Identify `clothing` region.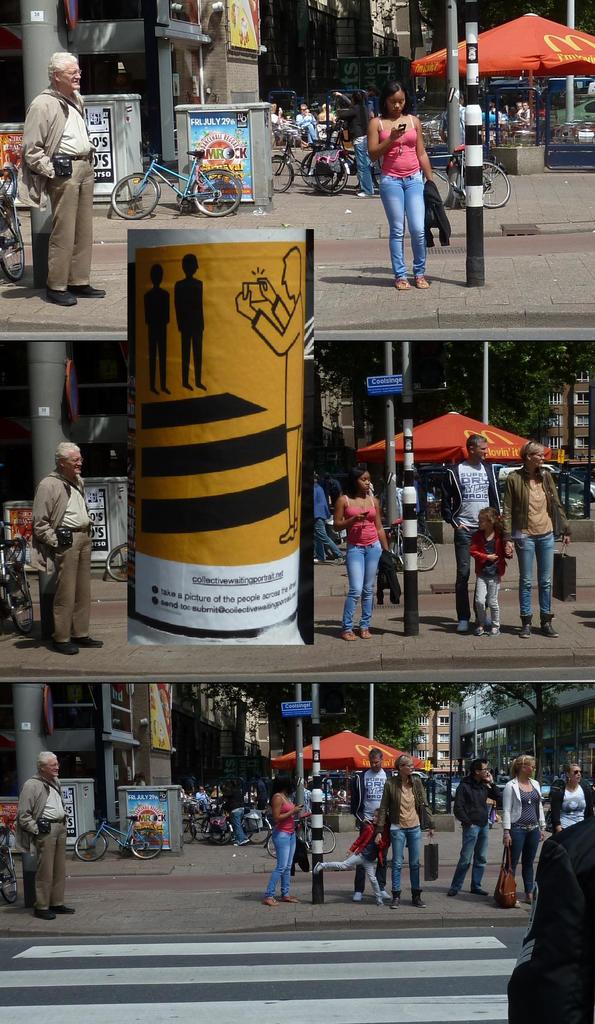
Region: <box>242,793,255,805</box>.
